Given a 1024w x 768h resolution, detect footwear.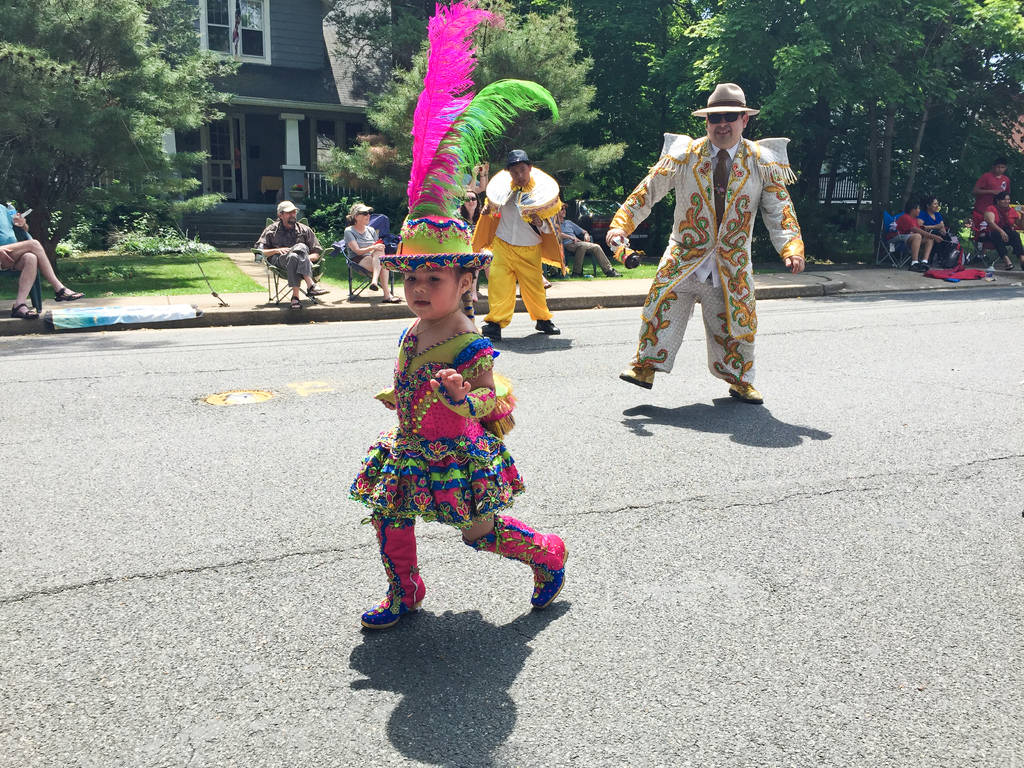
bbox=(307, 284, 326, 294).
